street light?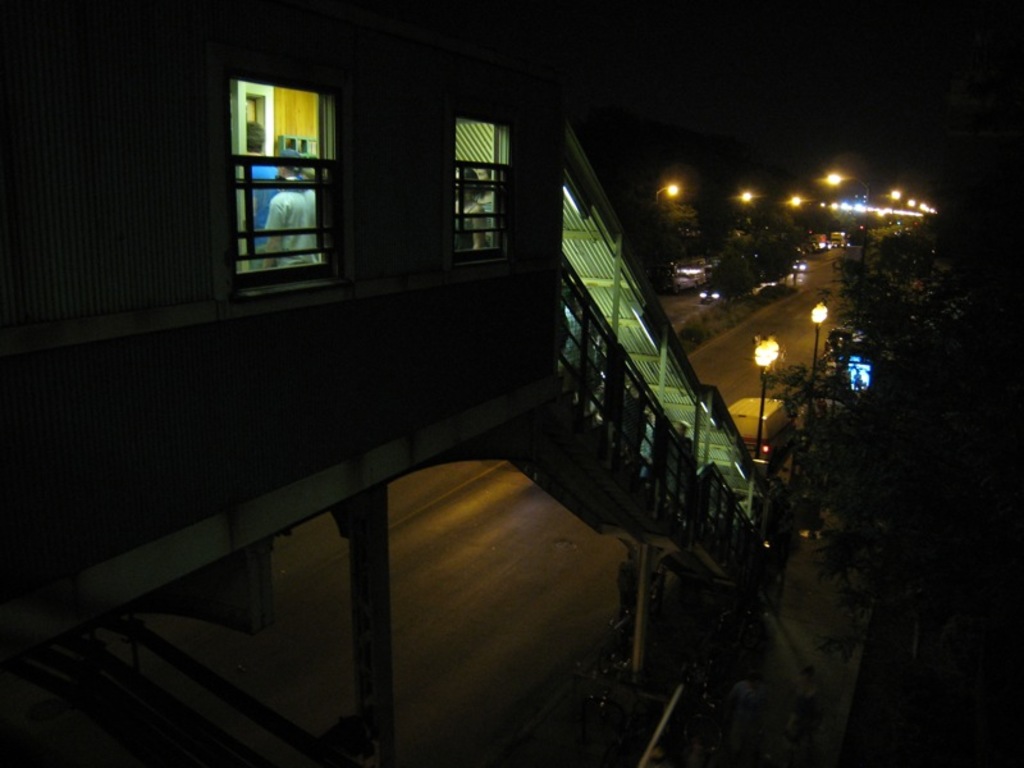
(653, 175, 680, 207)
